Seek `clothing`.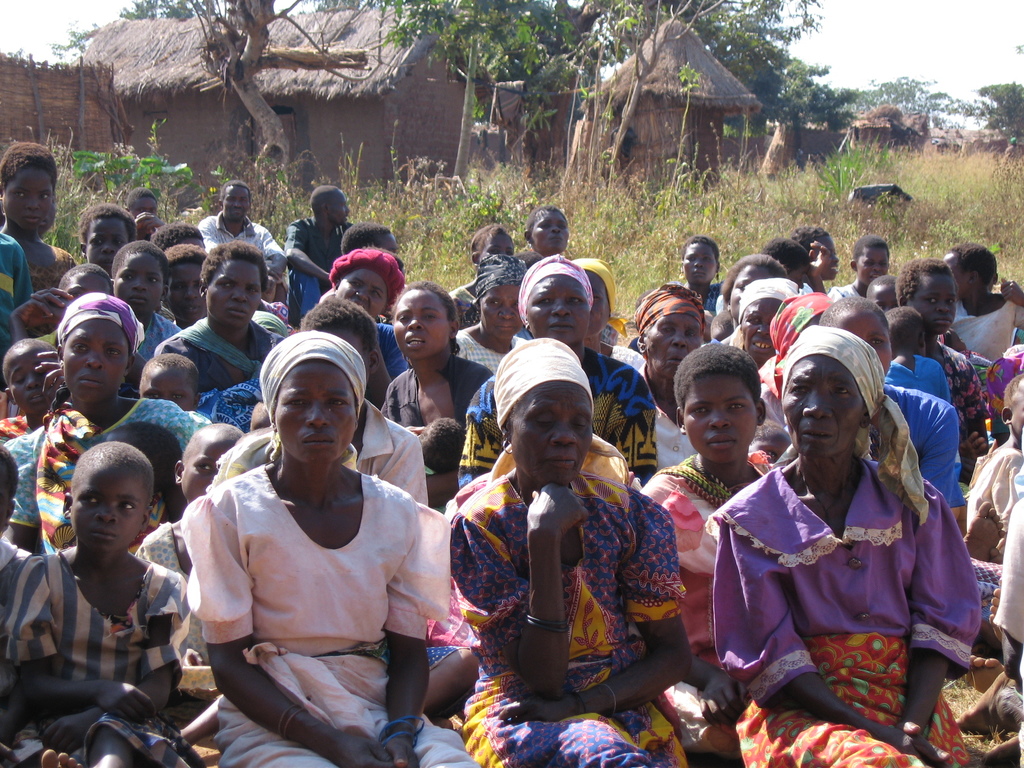
bbox=[458, 320, 530, 369].
